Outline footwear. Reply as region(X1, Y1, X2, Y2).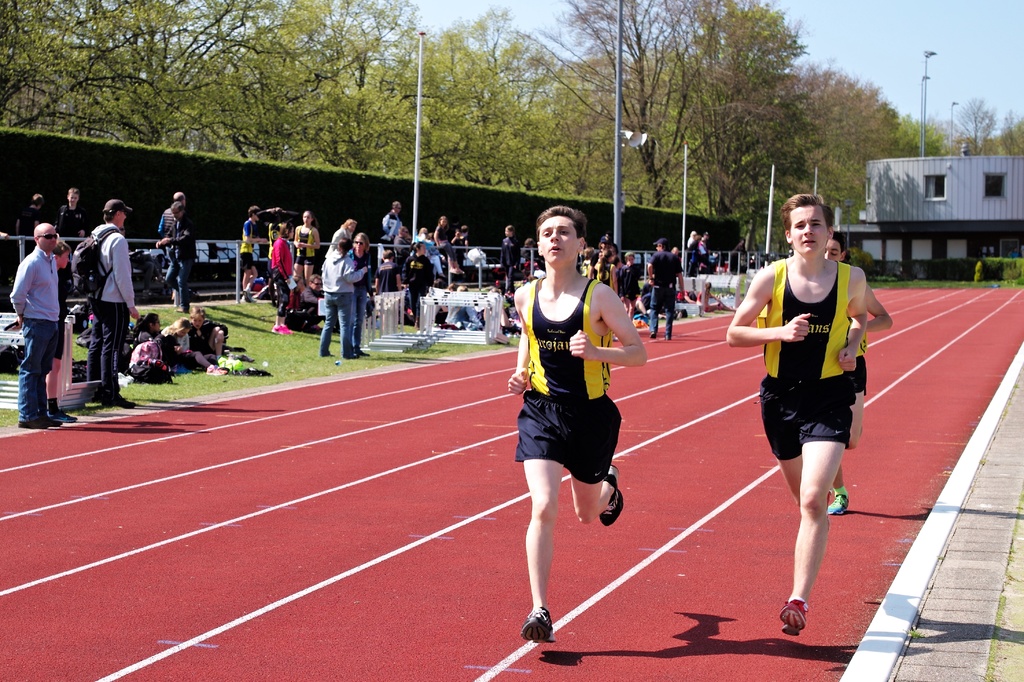
region(358, 346, 368, 356).
